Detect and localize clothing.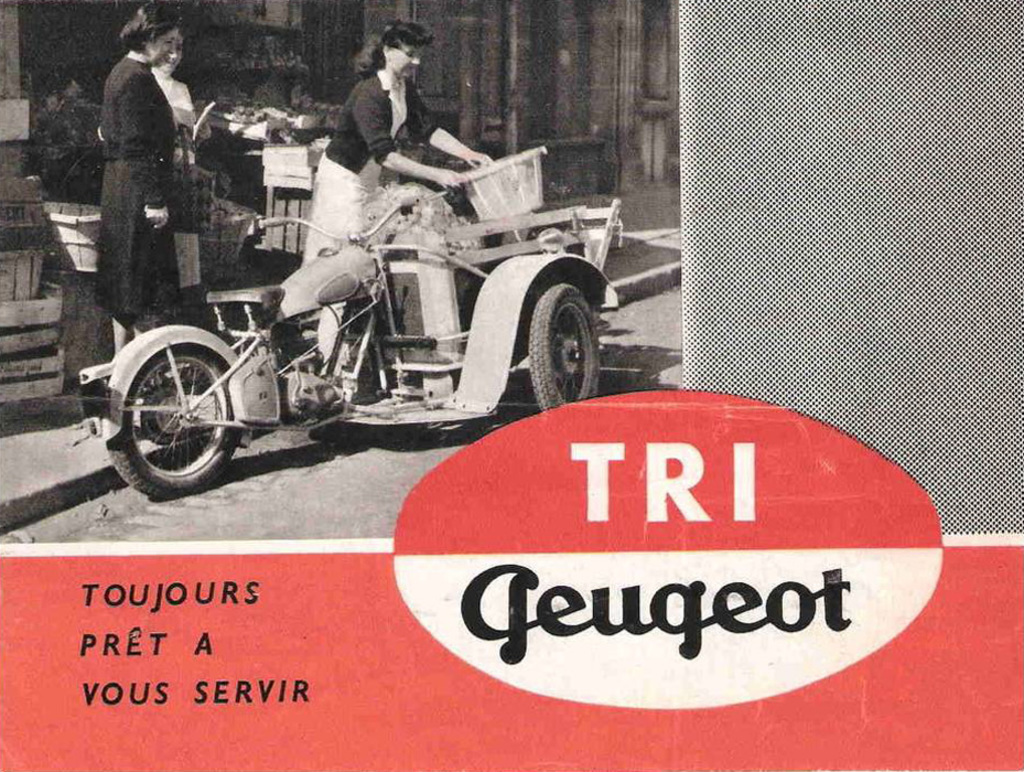
Localized at (x1=298, y1=65, x2=441, y2=358).
